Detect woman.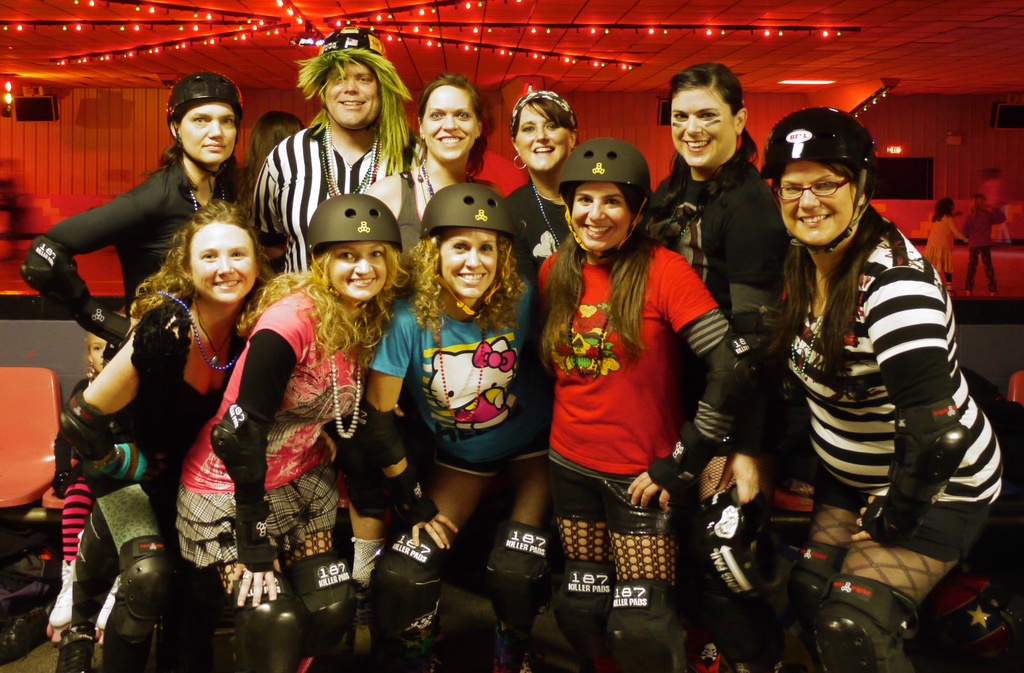
Detected at box(929, 196, 970, 293).
